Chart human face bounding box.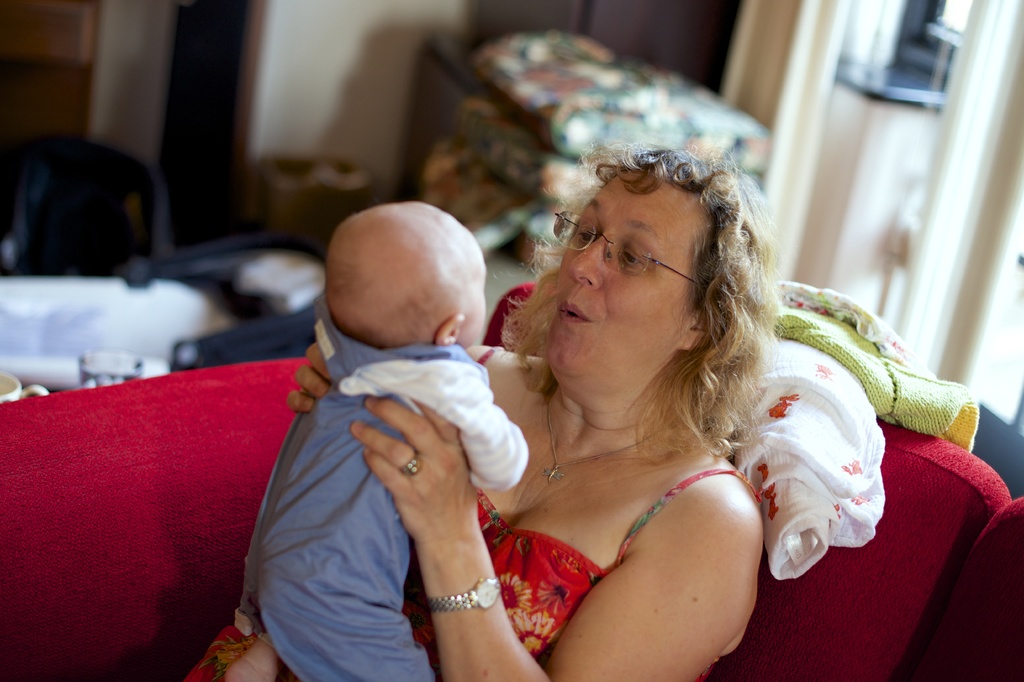
Charted: select_region(559, 175, 696, 369).
